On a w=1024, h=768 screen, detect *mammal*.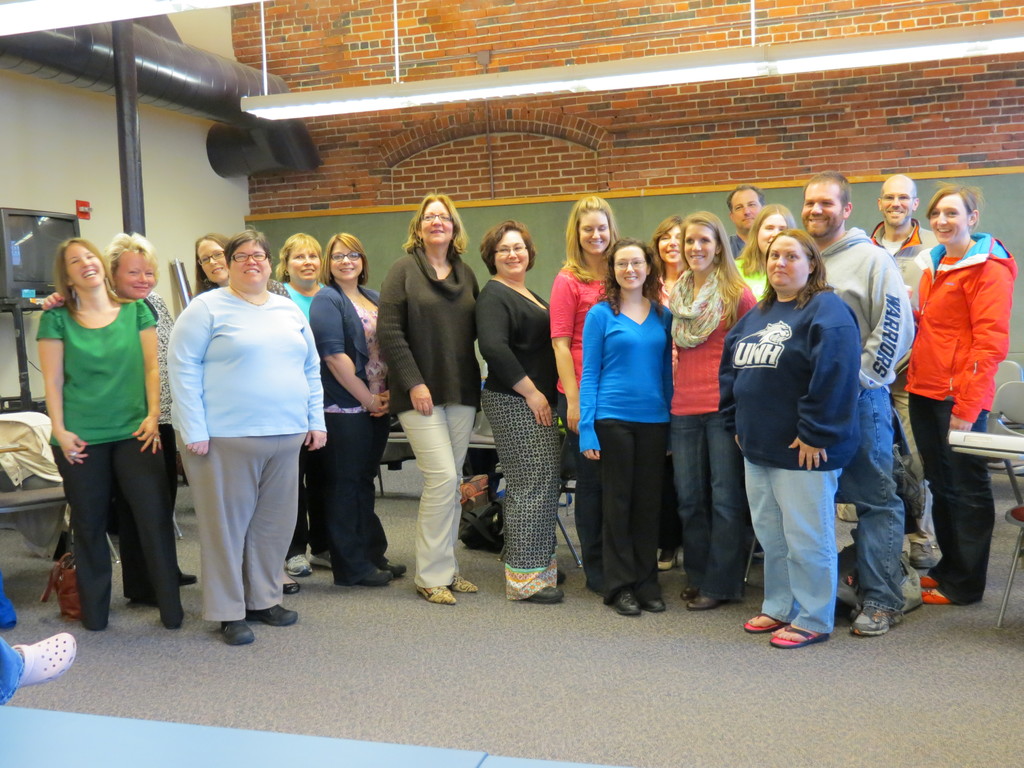
region(377, 193, 483, 600).
